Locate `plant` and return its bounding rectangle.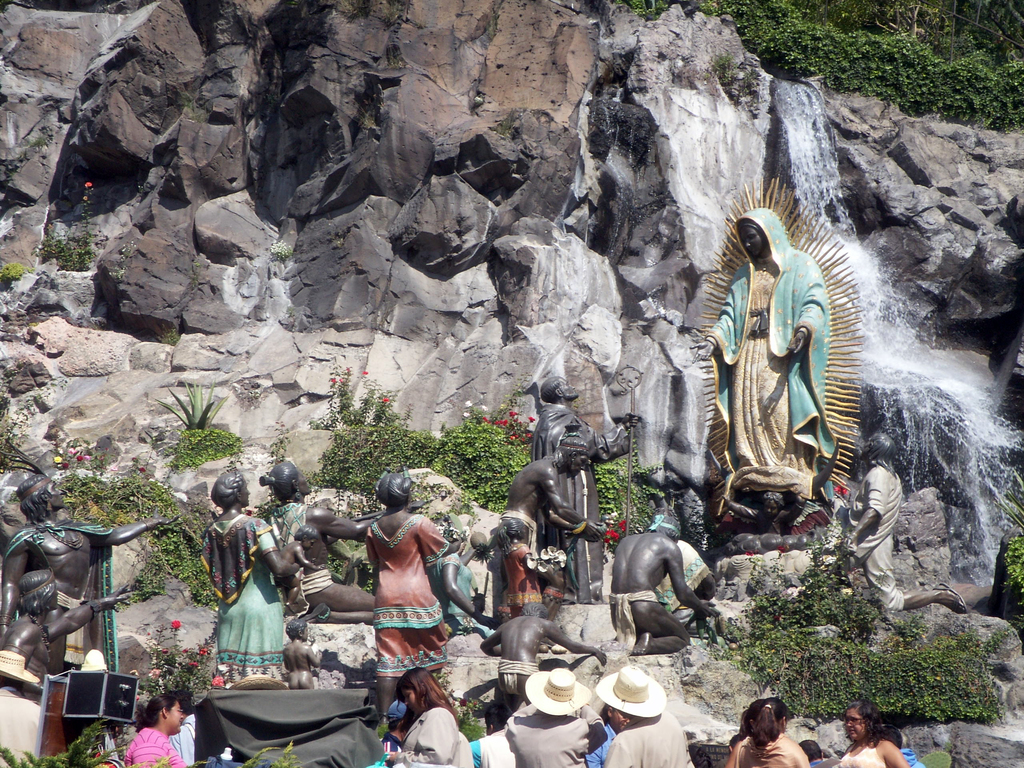
bbox=[326, 554, 345, 574].
